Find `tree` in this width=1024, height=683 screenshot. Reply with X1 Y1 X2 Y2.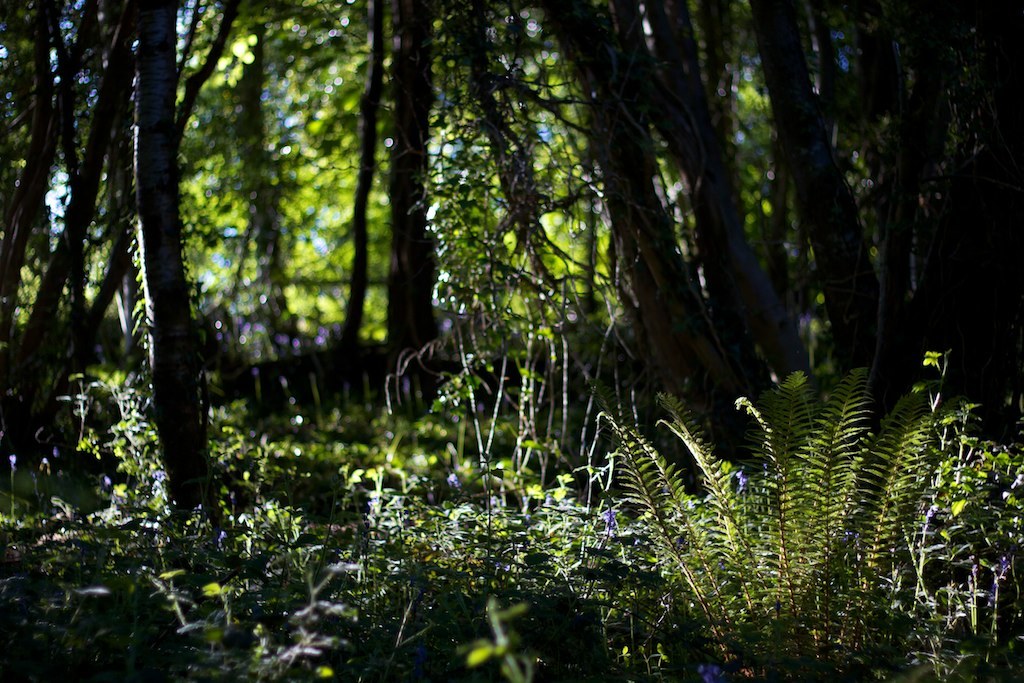
176 3 348 336.
